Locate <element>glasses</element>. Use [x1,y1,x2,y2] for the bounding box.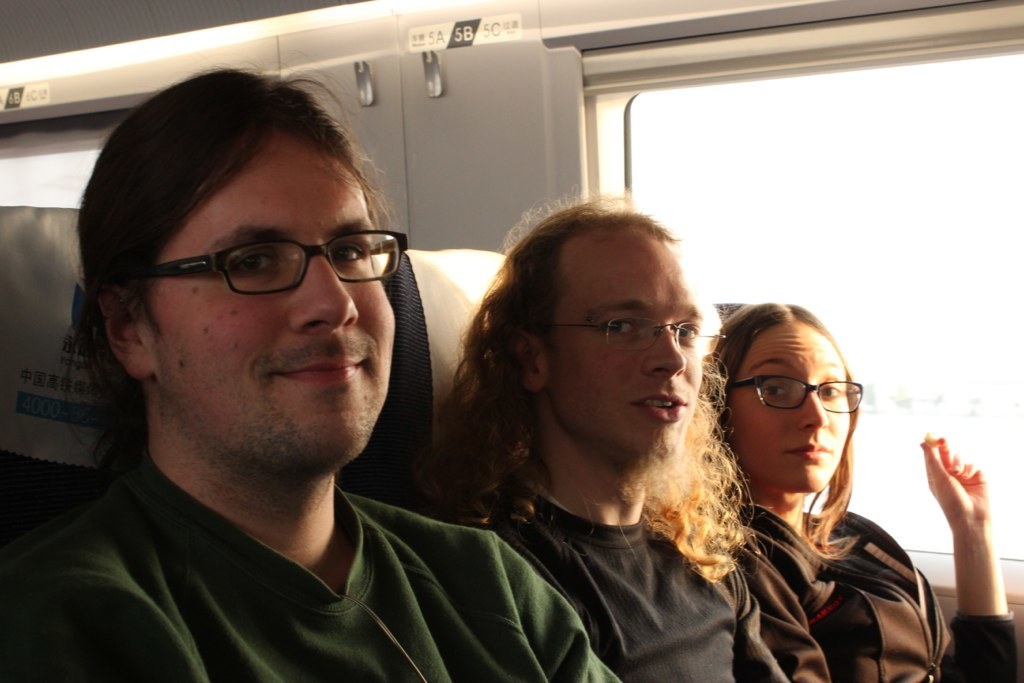
[132,227,414,299].
